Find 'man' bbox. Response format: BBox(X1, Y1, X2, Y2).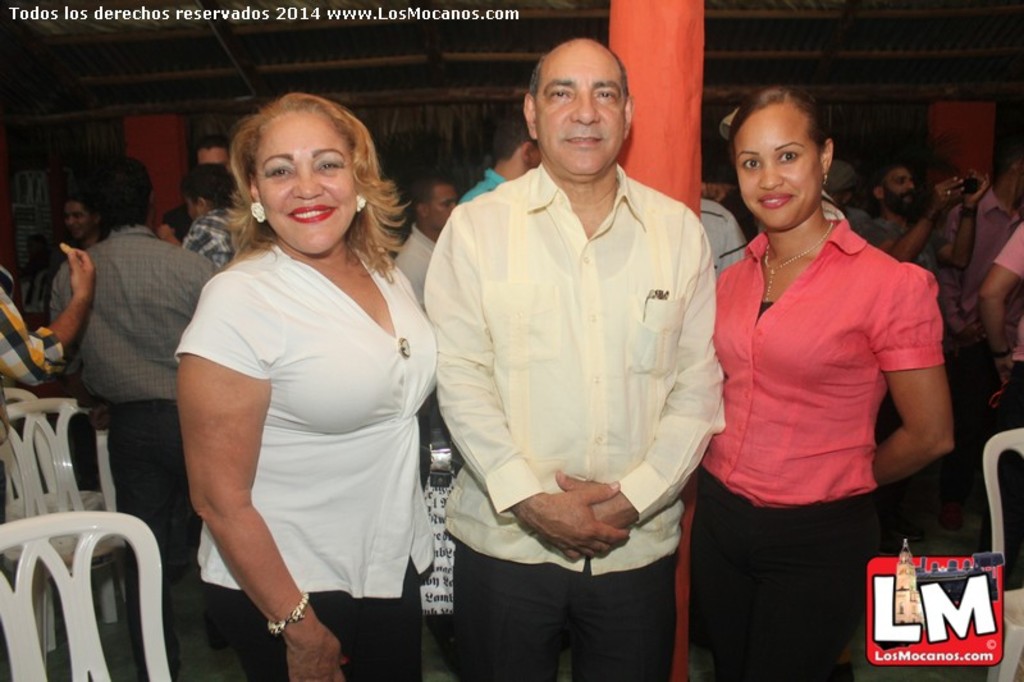
BBox(389, 173, 468, 305).
